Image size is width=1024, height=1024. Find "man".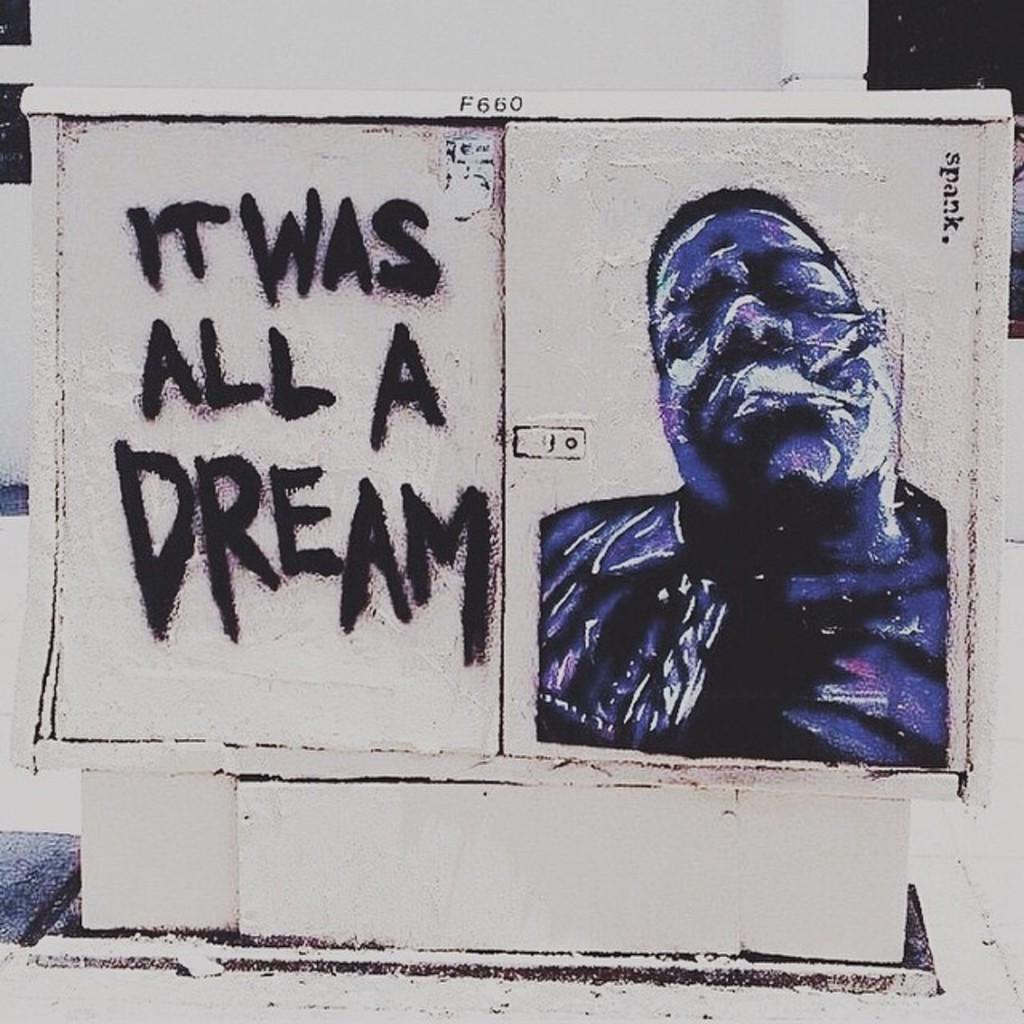
(534, 182, 947, 766).
